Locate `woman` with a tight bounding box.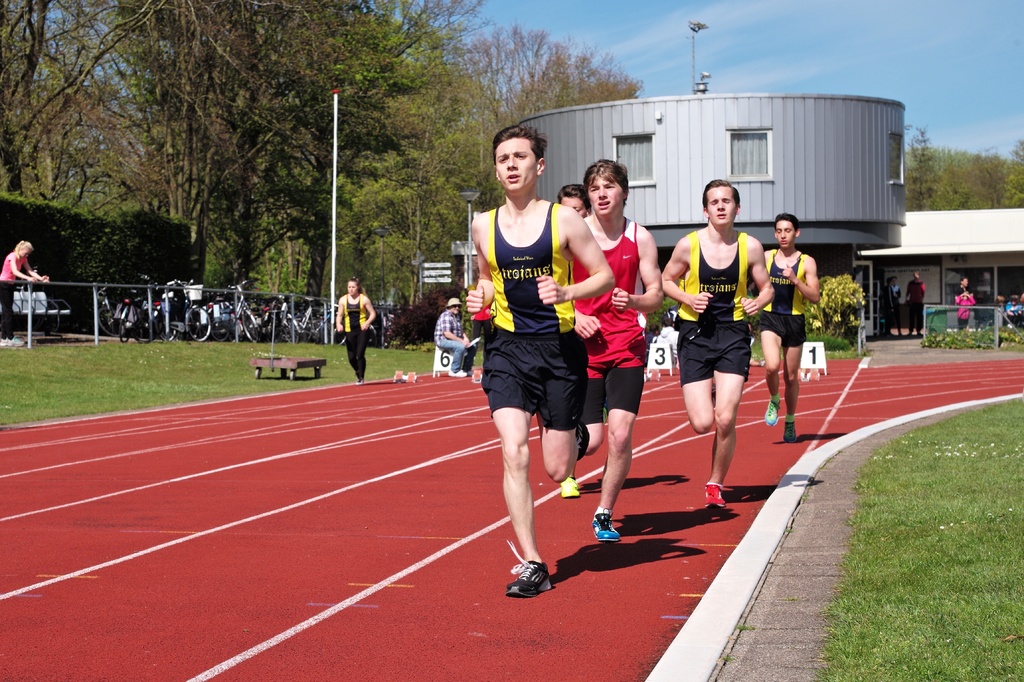
[x1=0, y1=223, x2=73, y2=339].
